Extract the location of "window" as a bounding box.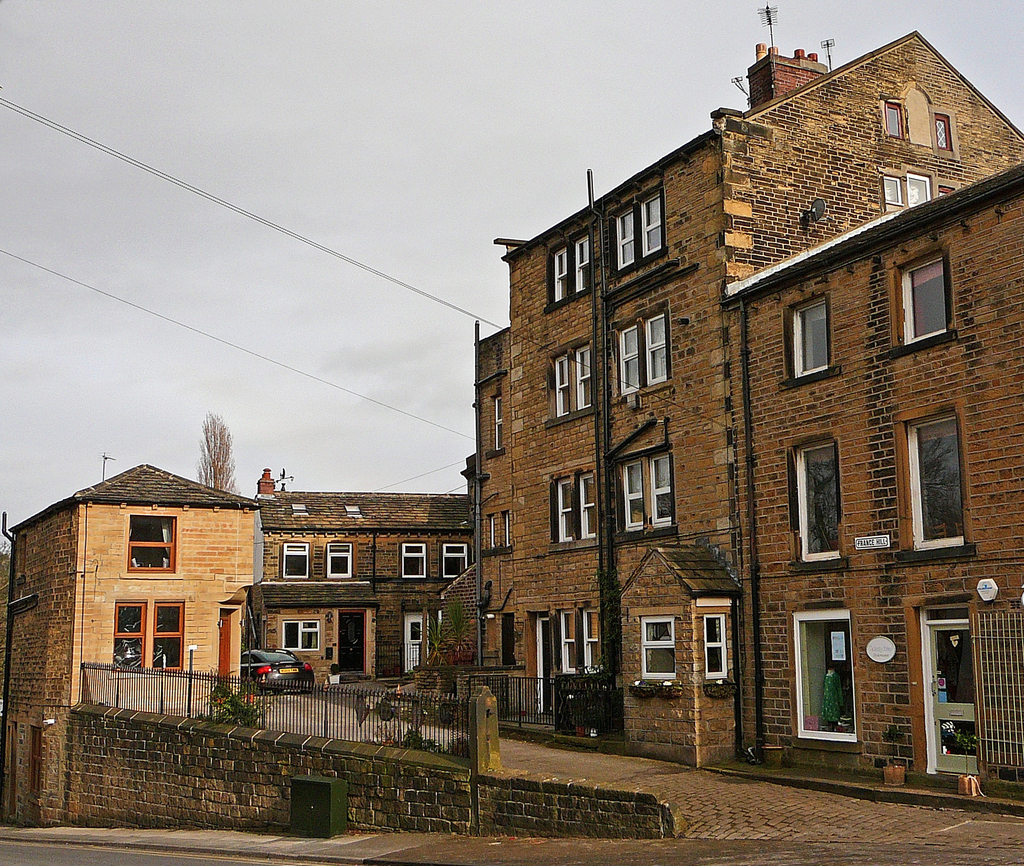
{"x1": 771, "y1": 278, "x2": 845, "y2": 389}.
